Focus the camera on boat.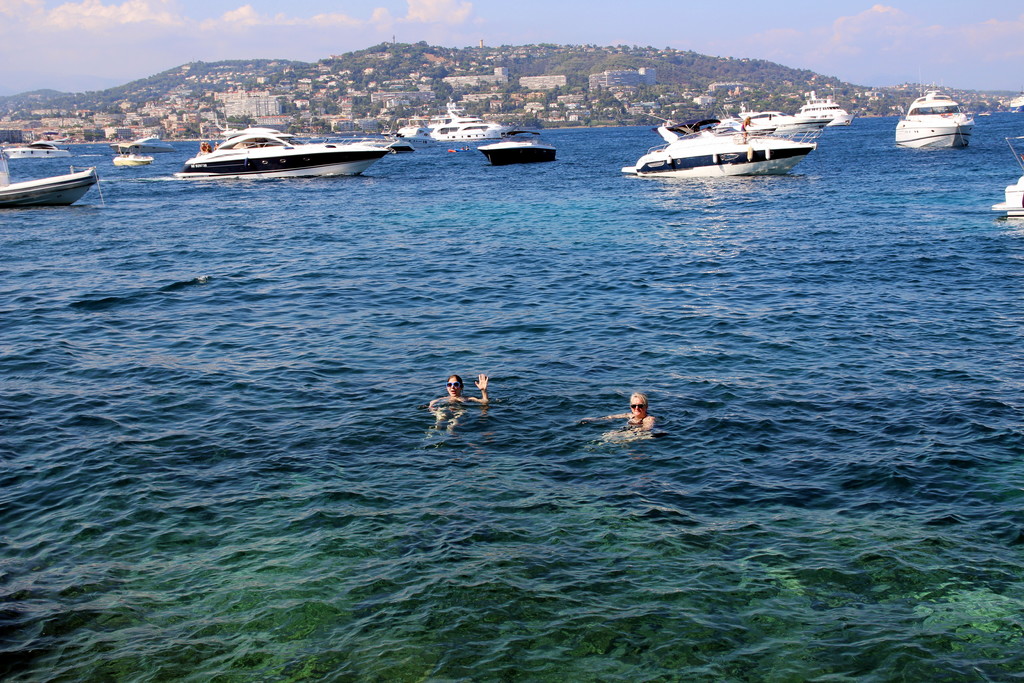
Focus region: locate(1, 134, 76, 161).
